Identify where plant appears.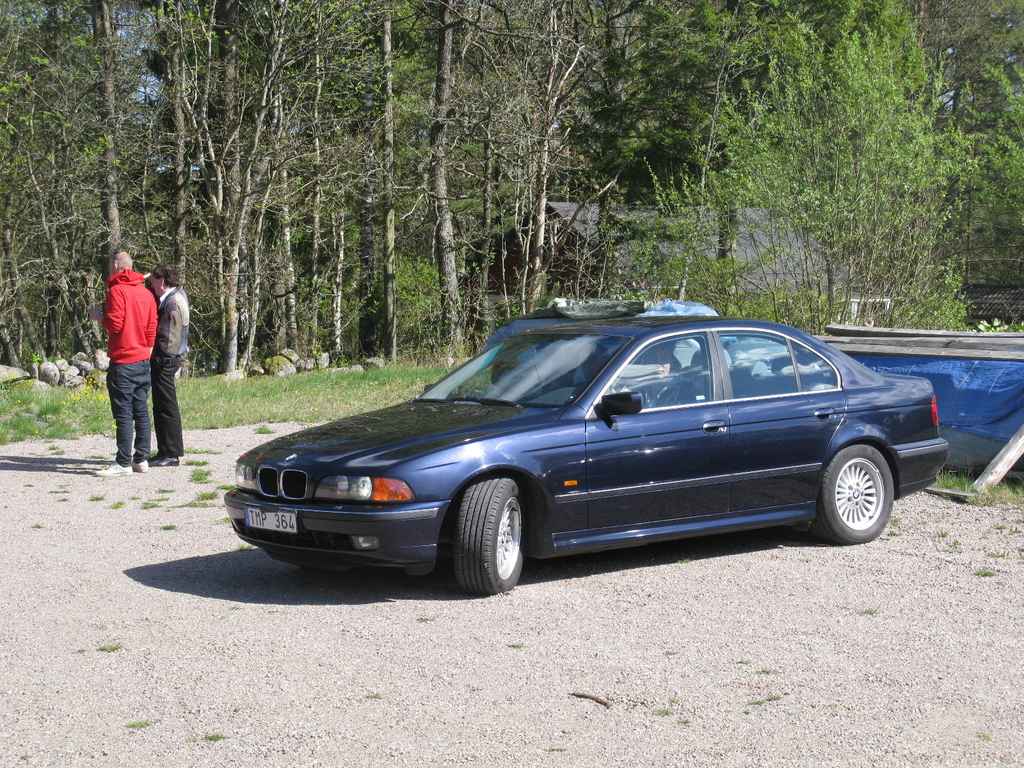
Appears at rect(991, 522, 1005, 532).
